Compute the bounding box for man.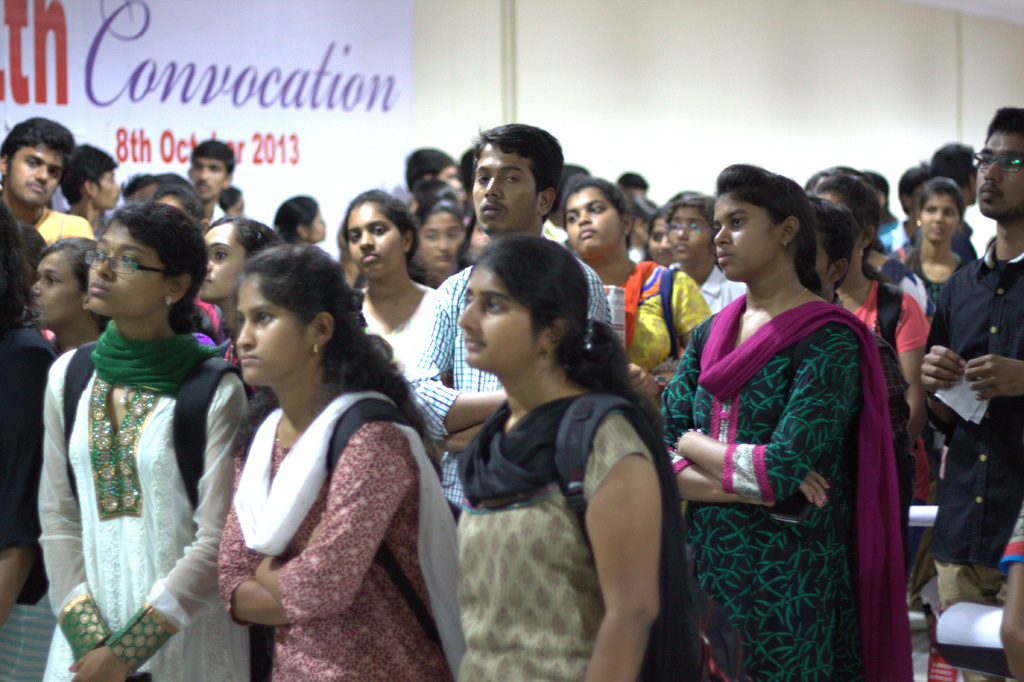
detection(404, 119, 613, 518).
